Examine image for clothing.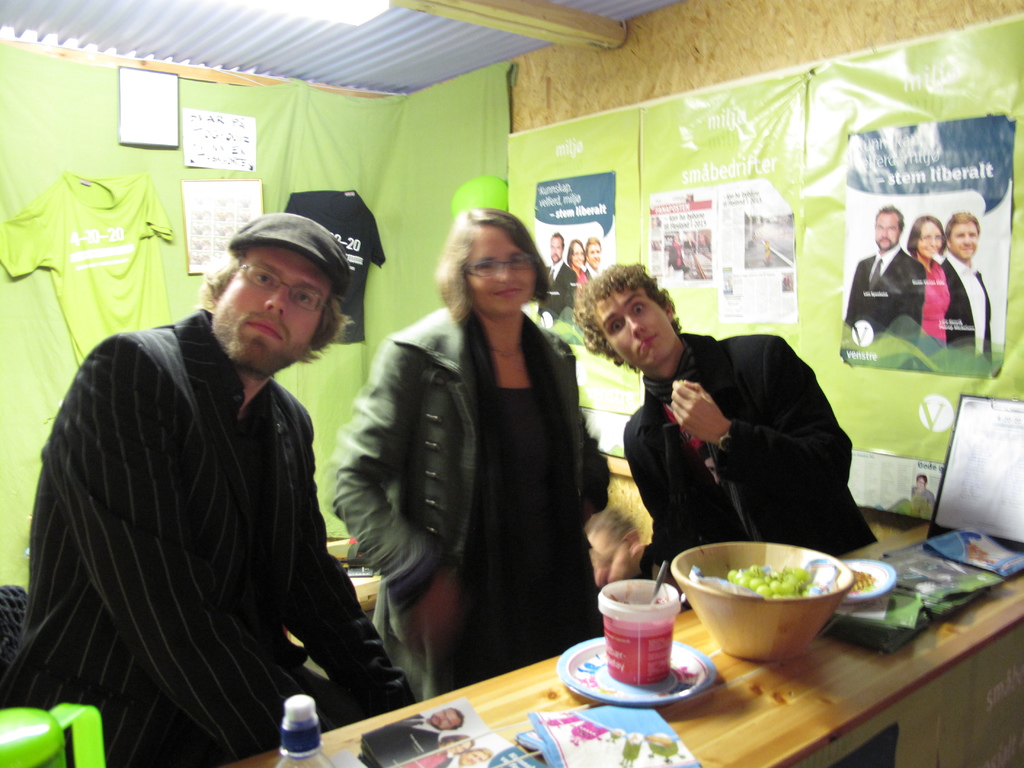
Examination result: (x1=541, y1=257, x2=573, y2=316).
